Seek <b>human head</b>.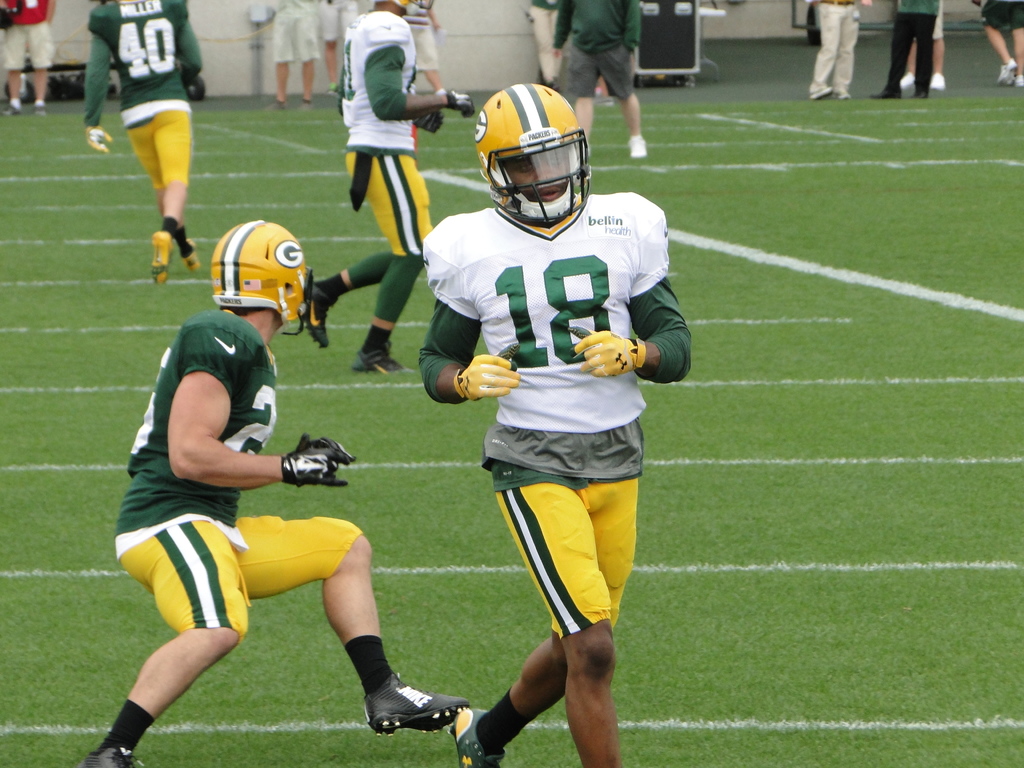
[372,0,428,16].
